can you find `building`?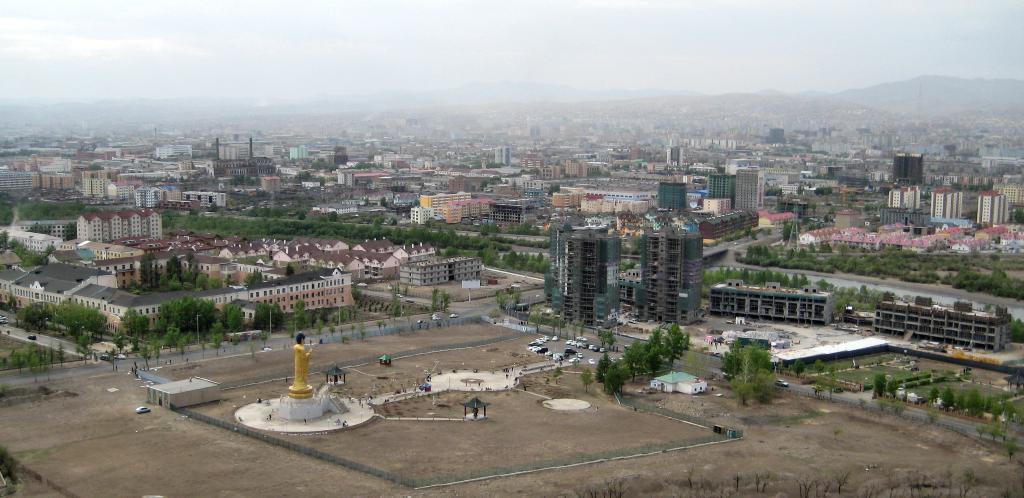
Yes, bounding box: 710,174,732,197.
